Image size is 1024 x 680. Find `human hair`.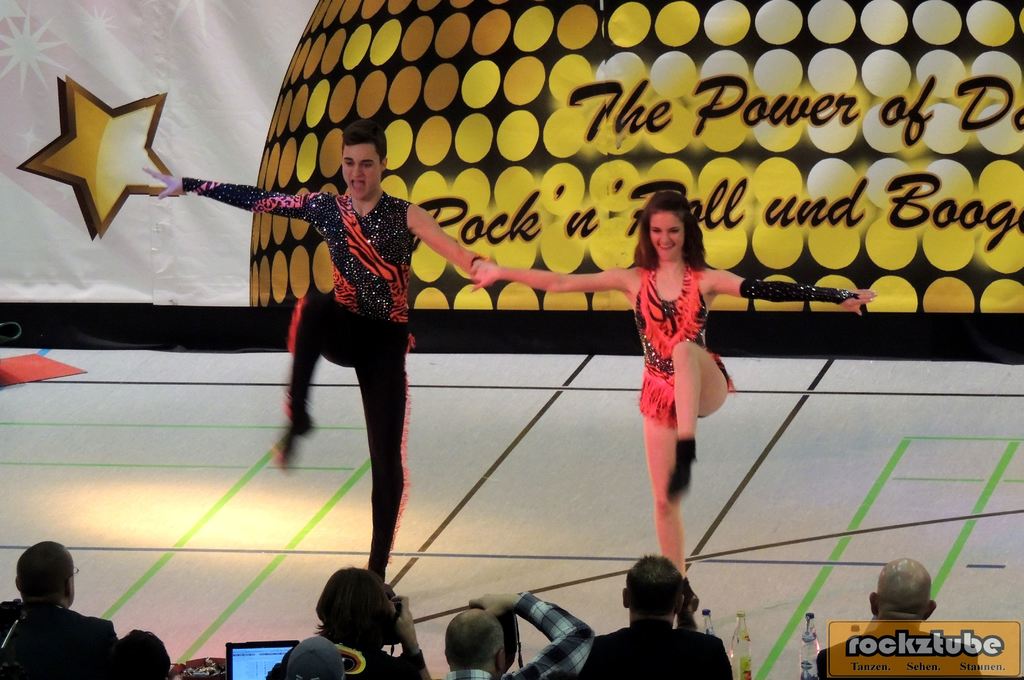
{"left": 317, "top": 566, "right": 391, "bottom": 649}.
